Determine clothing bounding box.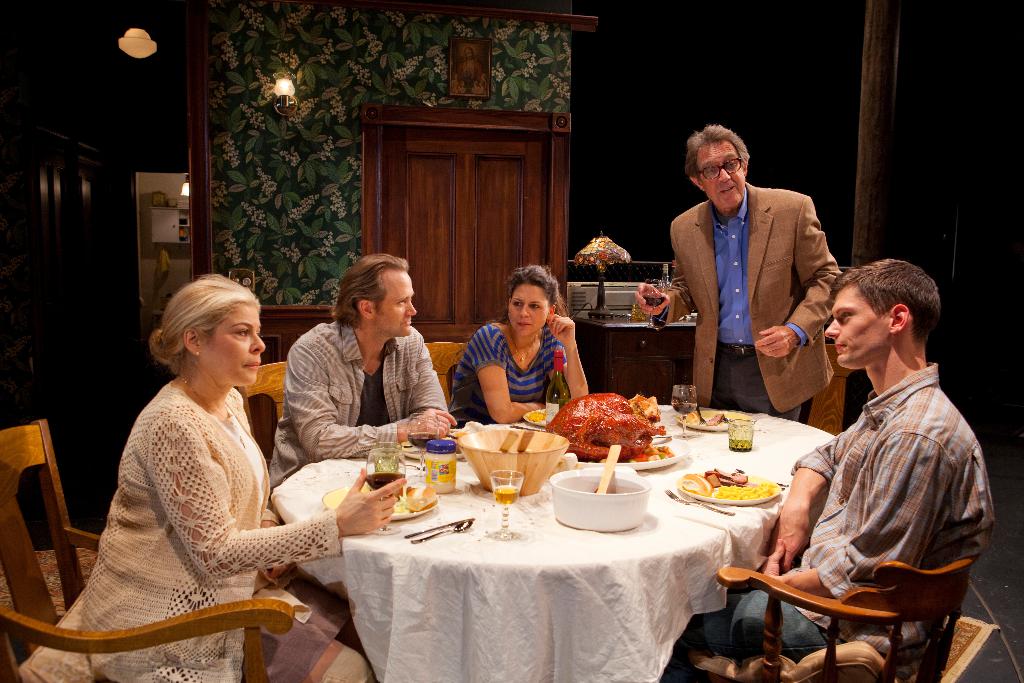
Determined: l=446, t=324, r=569, b=427.
